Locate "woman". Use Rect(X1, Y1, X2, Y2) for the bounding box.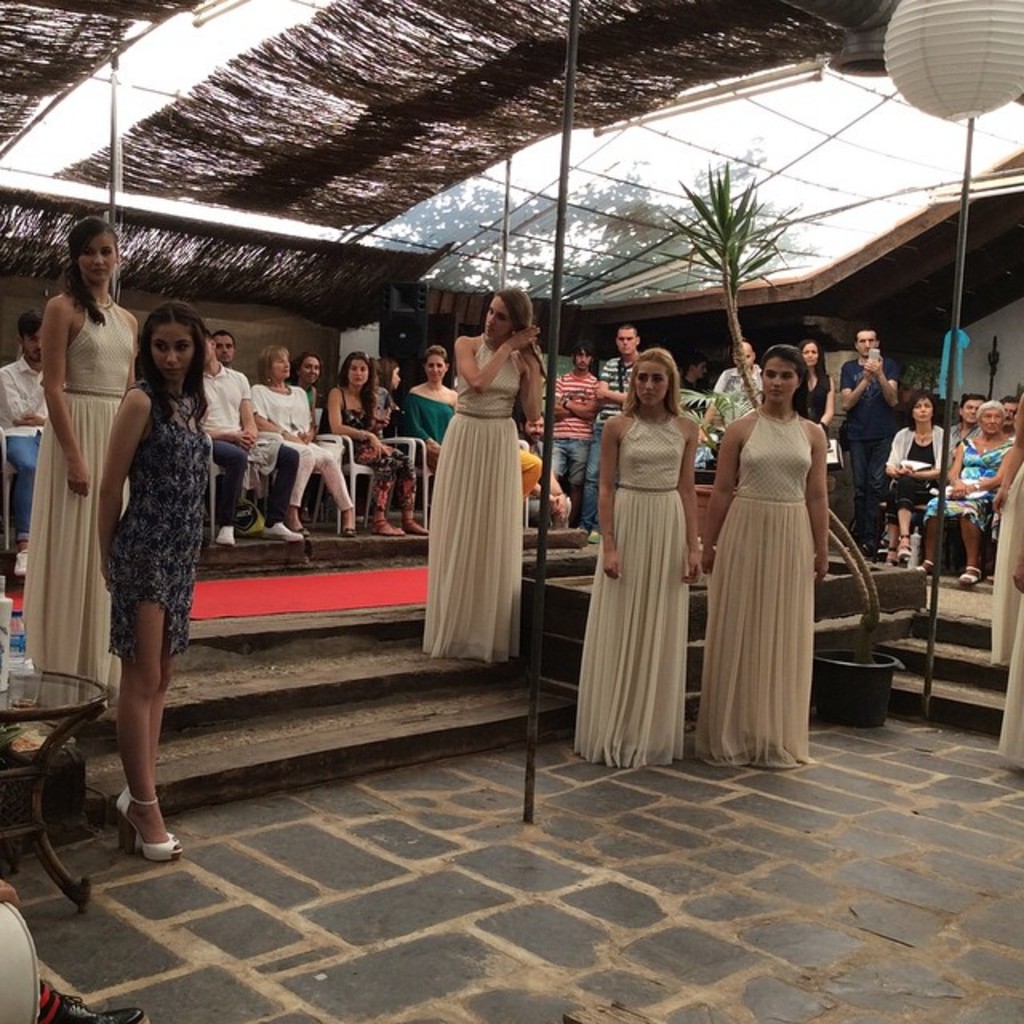
Rect(314, 350, 427, 546).
